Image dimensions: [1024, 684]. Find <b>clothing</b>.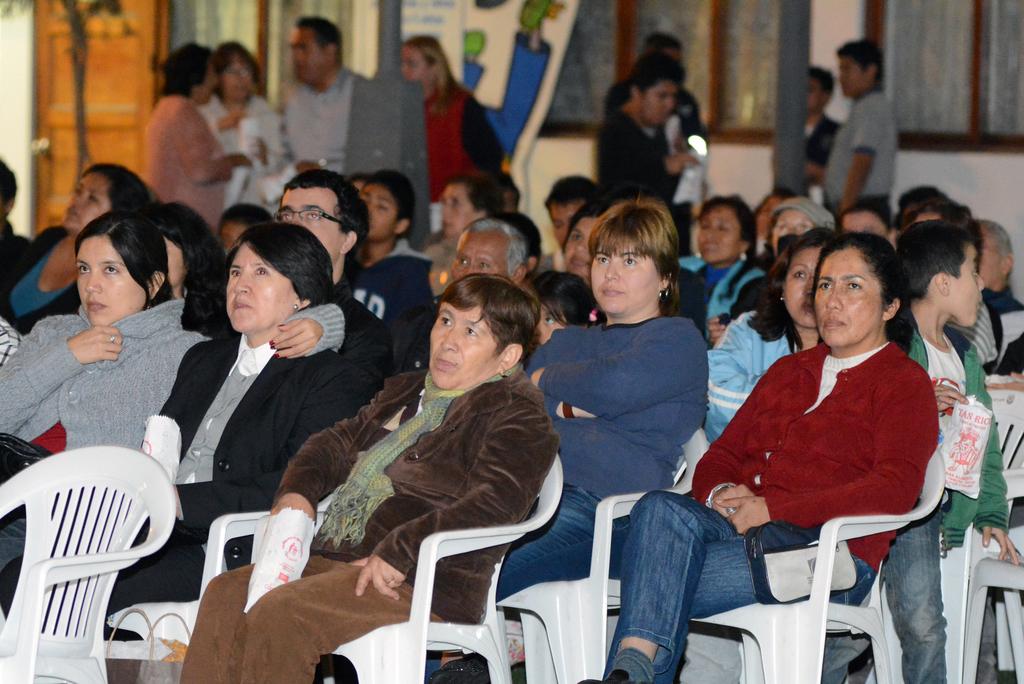
left=164, top=326, right=375, bottom=514.
